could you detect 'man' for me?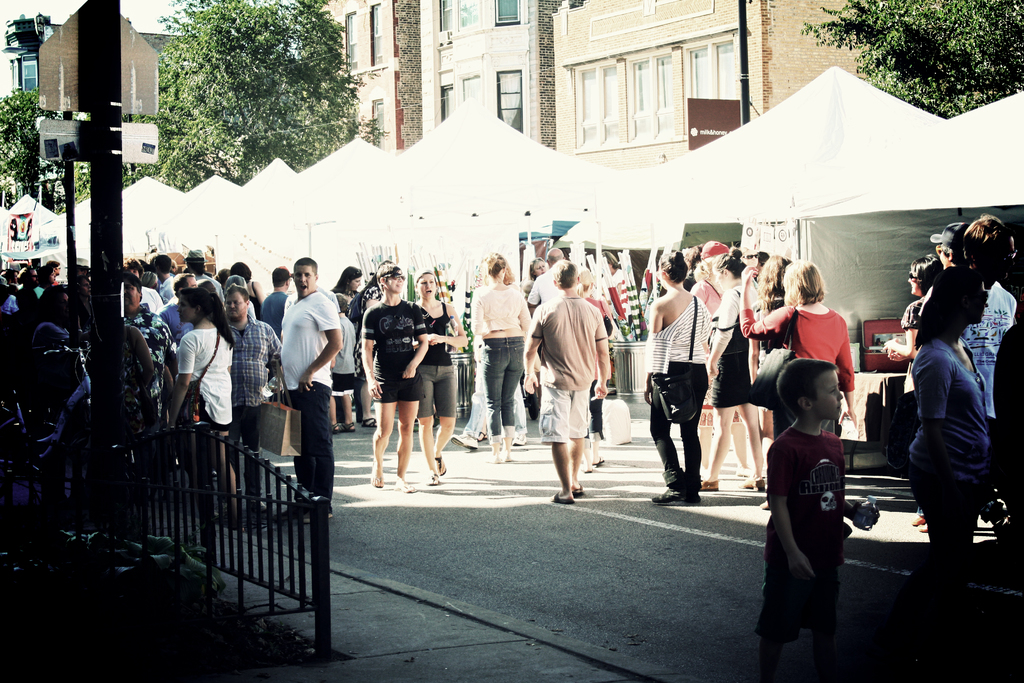
Detection result: x1=524, y1=247, x2=575, y2=304.
